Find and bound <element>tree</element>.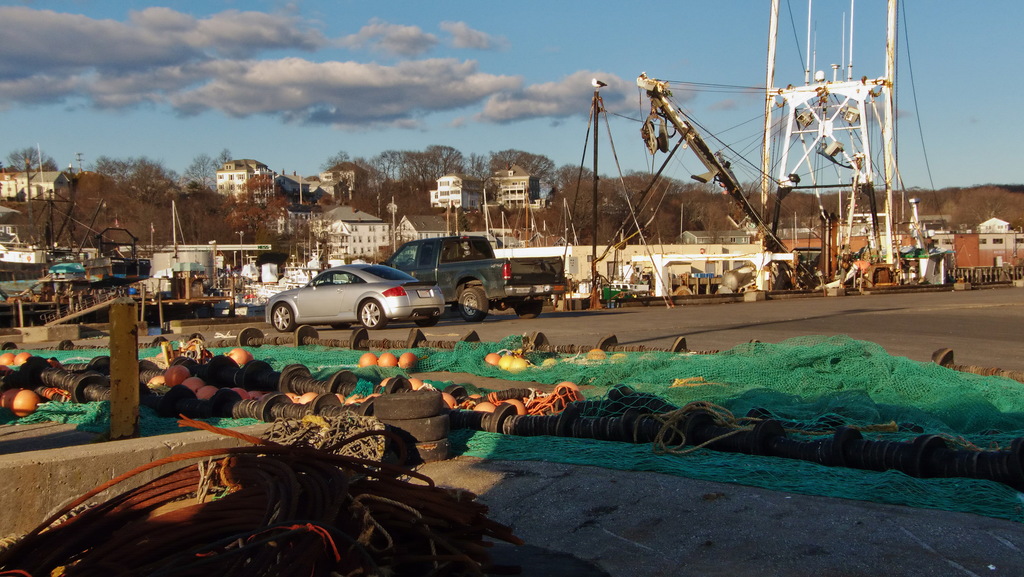
Bound: region(683, 170, 733, 229).
